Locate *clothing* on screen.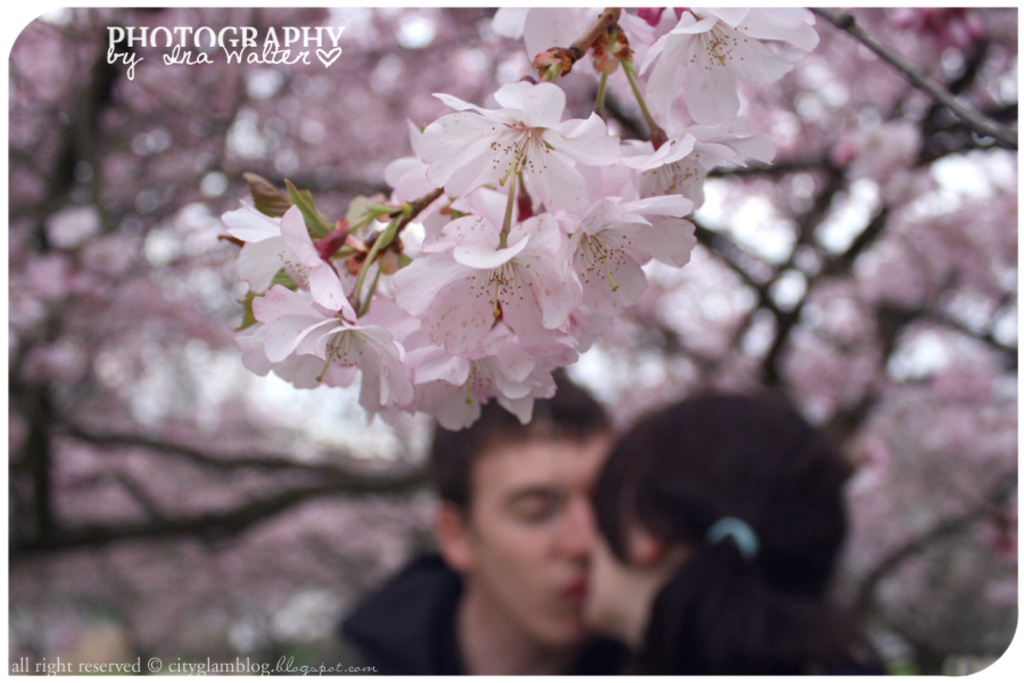
On screen at box=[332, 550, 639, 677].
